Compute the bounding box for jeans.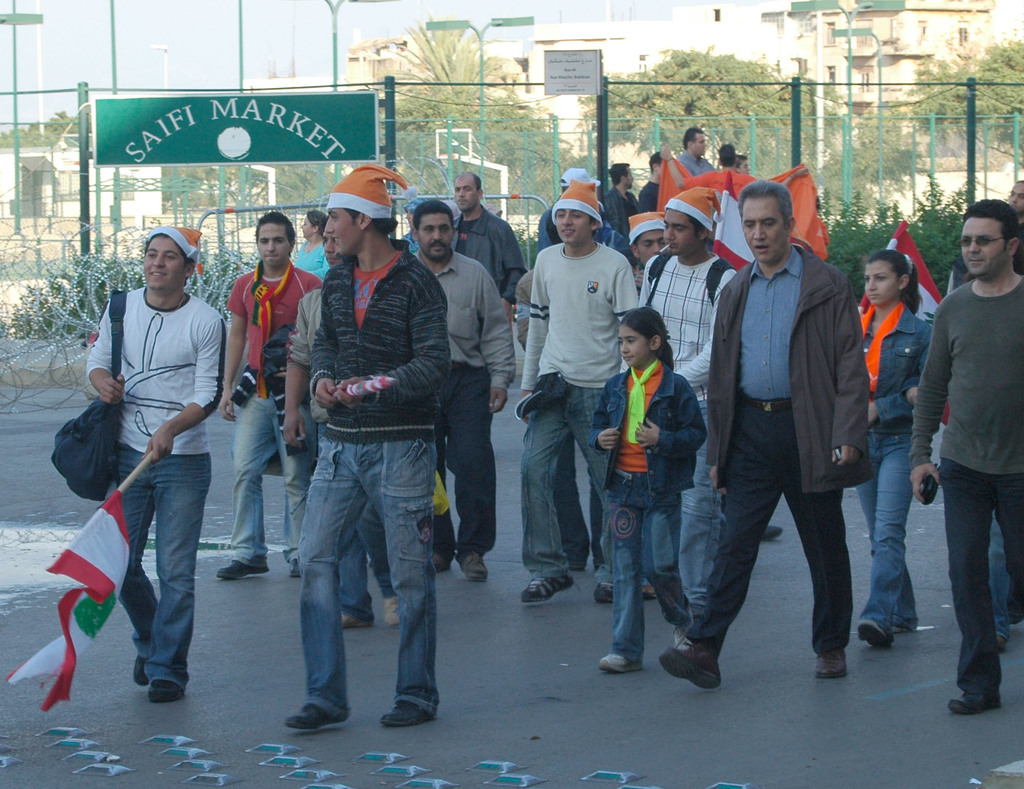
<bbox>679, 405, 721, 609</bbox>.
